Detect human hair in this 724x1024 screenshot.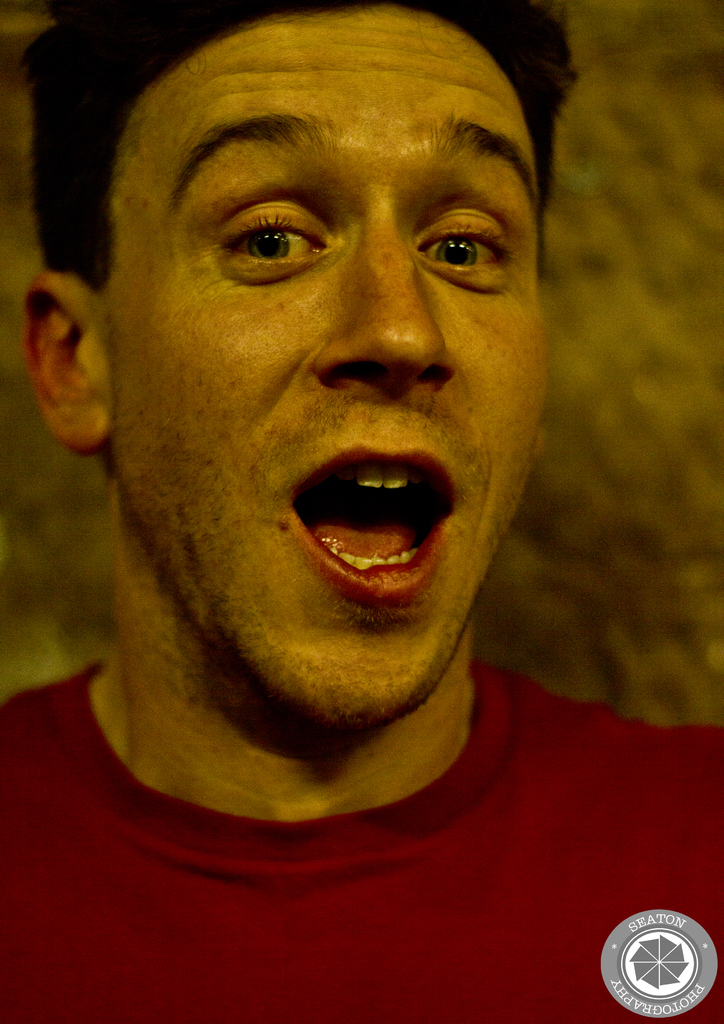
Detection: [38, 8, 583, 380].
